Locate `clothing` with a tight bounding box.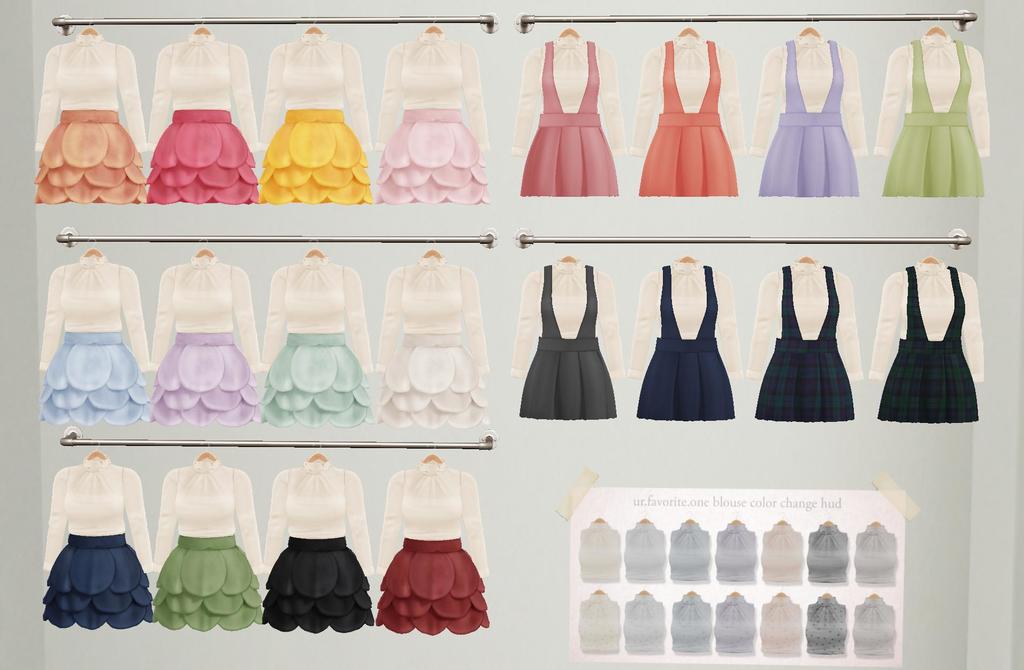
{"left": 855, "top": 527, "right": 897, "bottom": 586}.
